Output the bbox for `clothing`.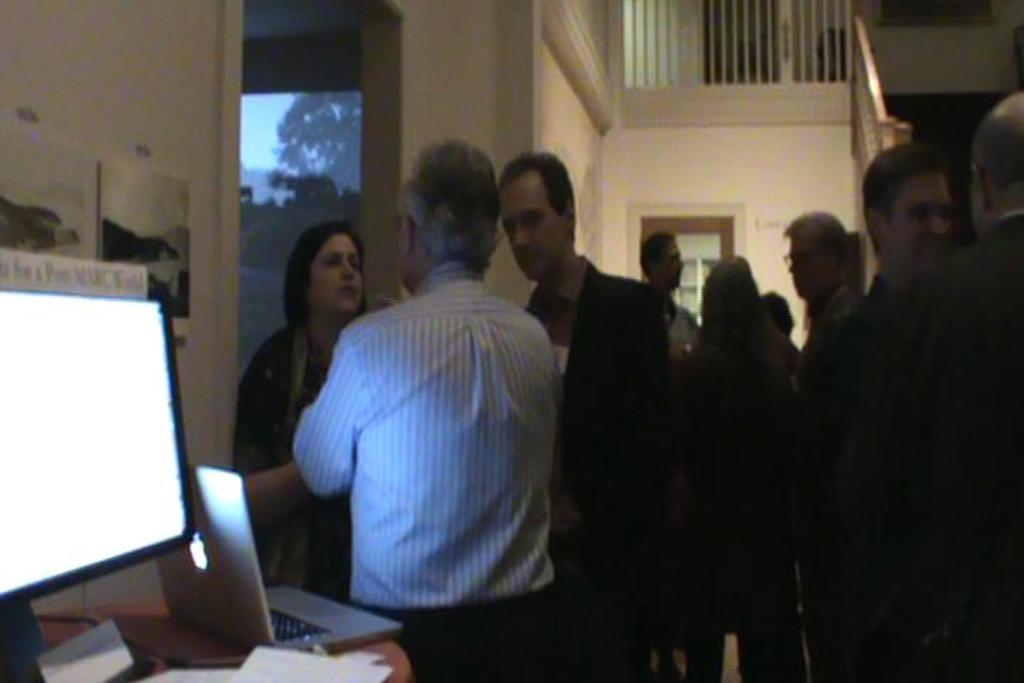
[x1=799, y1=270, x2=924, y2=682].
